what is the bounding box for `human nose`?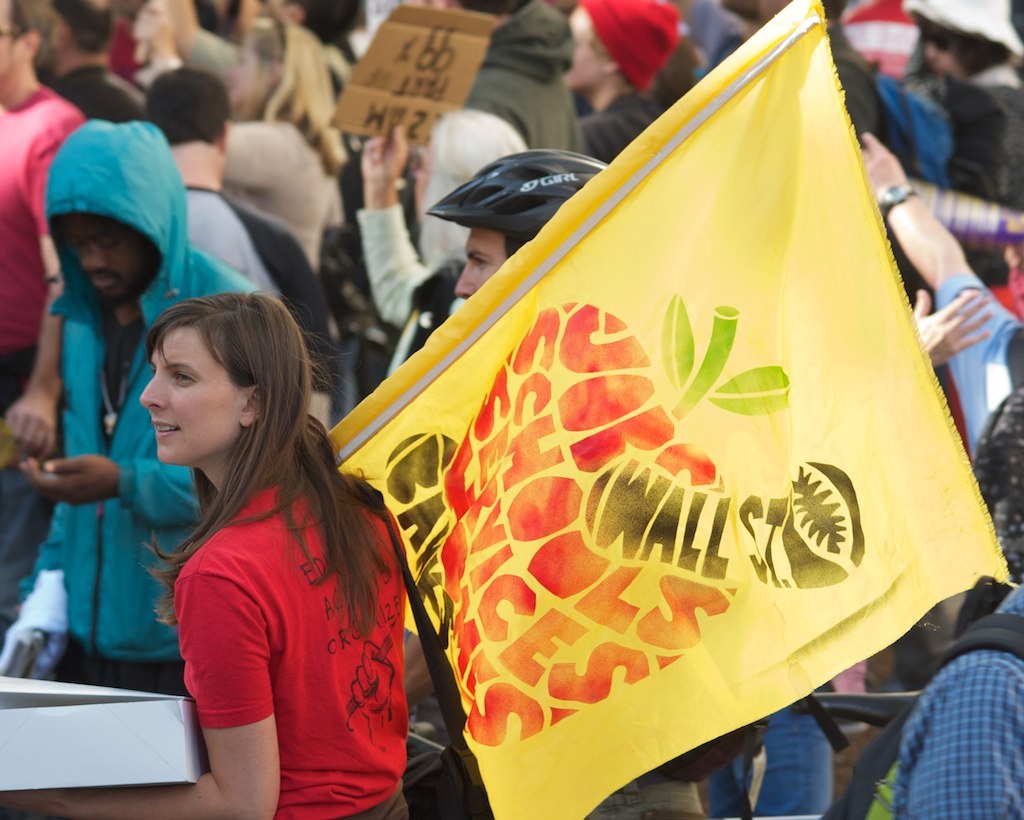
(x1=78, y1=241, x2=104, y2=269).
